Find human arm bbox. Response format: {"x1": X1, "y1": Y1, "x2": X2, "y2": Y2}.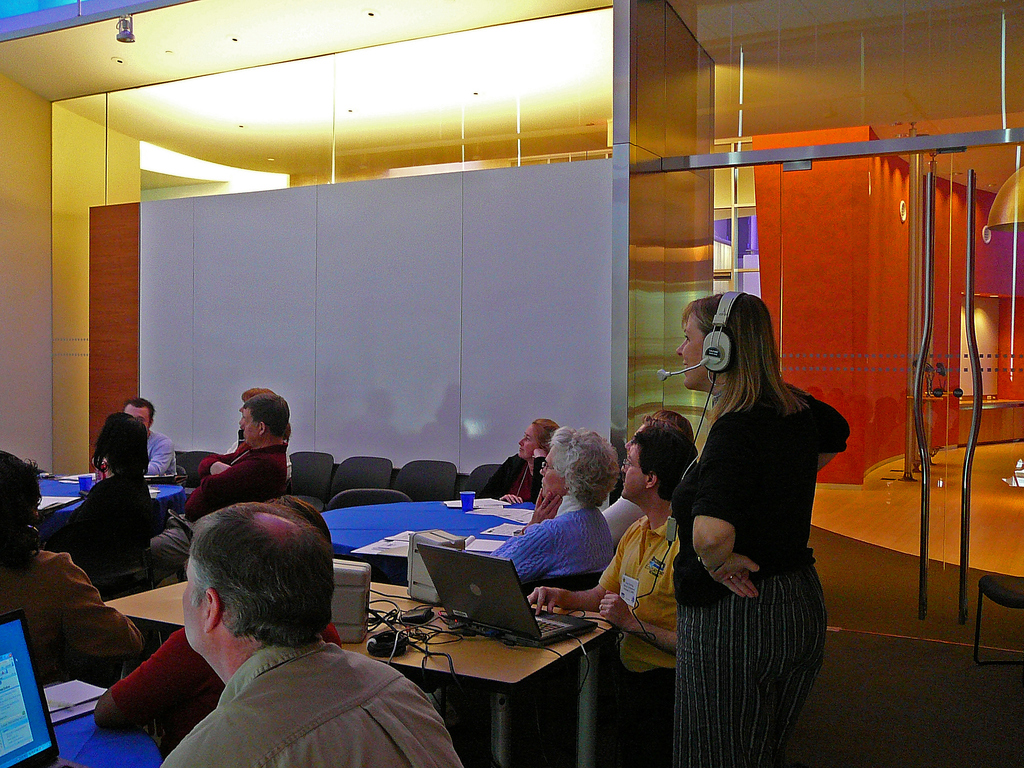
{"x1": 530, "y1": 534, "x2": 627, "y2": 620}.
